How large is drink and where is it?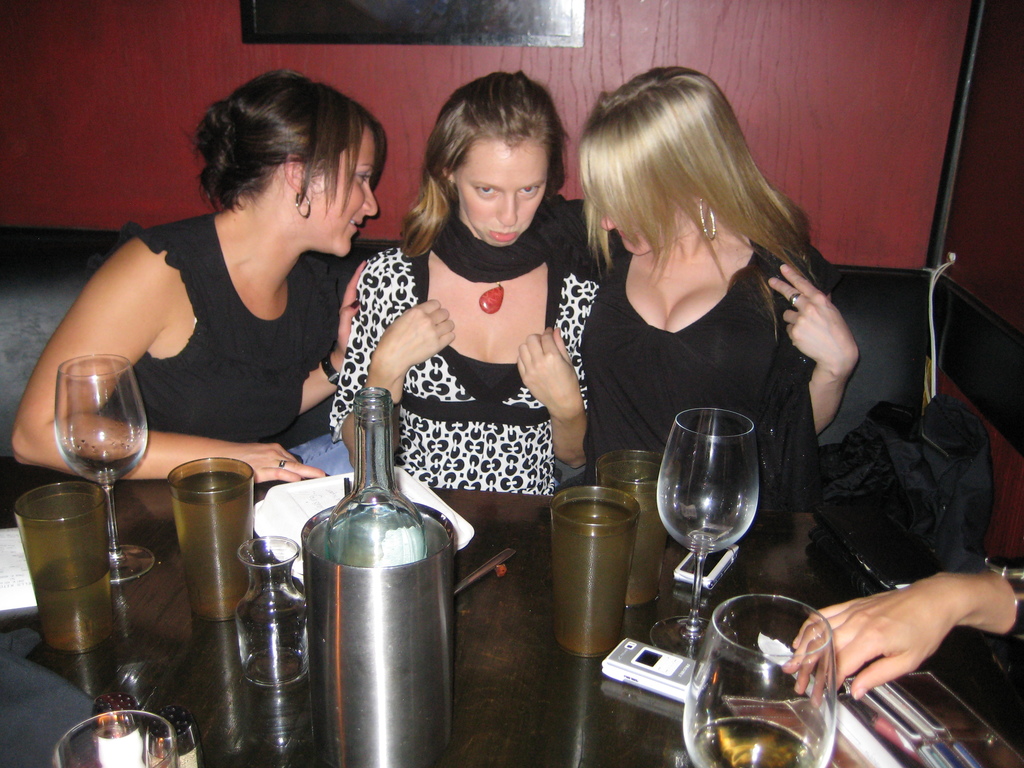
Bounding box: {"left": 42, "top": 554, "right": 110, "bottom": 646}.
